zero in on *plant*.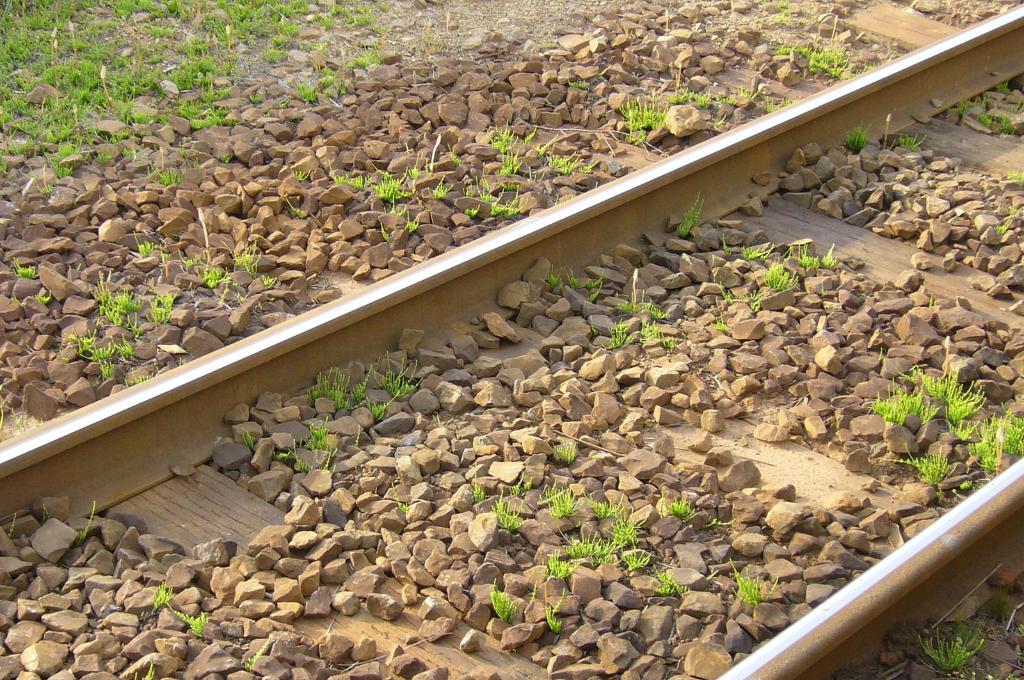
Zeroed in: x1=618, y1=294, x2=666, y2=312.
